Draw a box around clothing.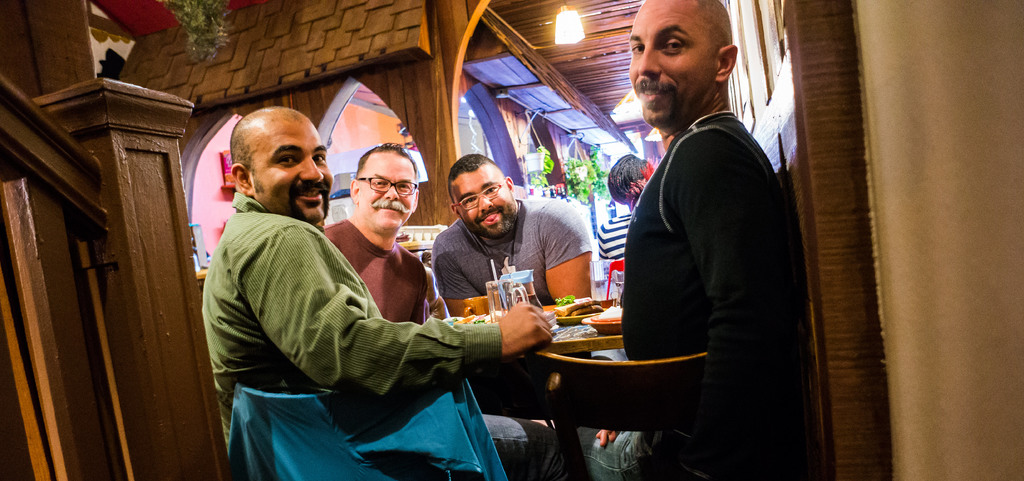
box=[600, 210, 629, 270].
